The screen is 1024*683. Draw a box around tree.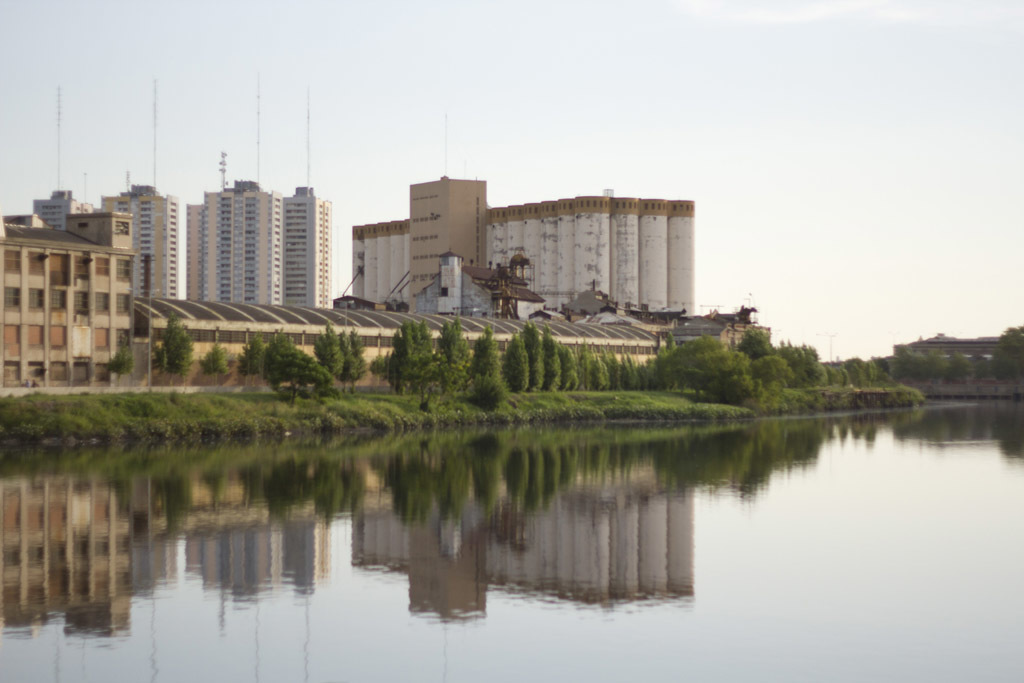
locate(172, 322, 196, 389).
